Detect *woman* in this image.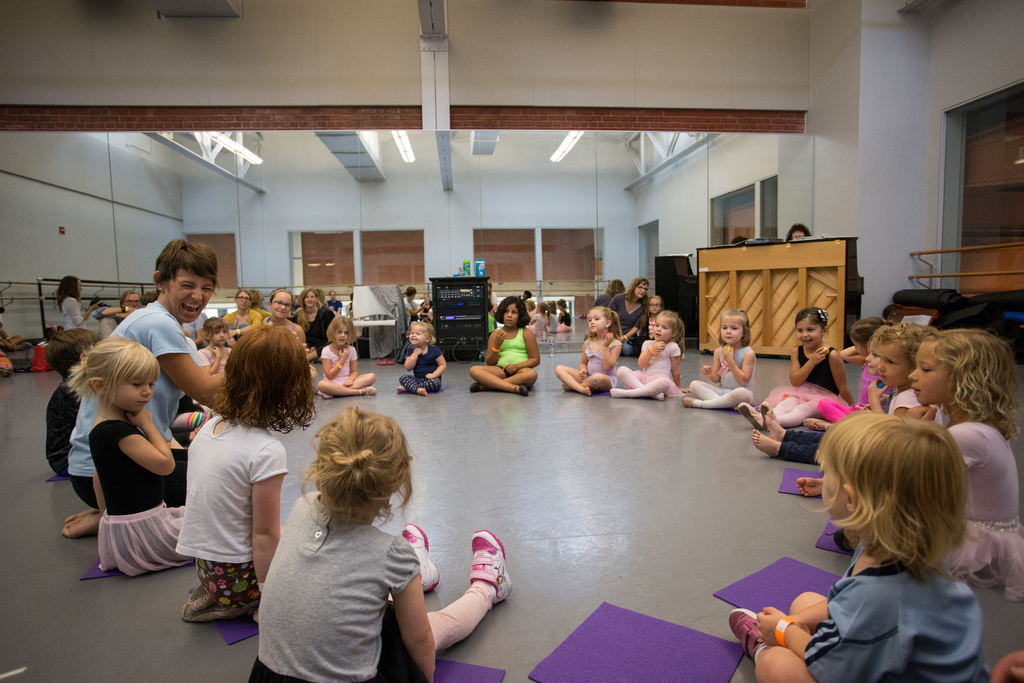
Detection: [left=53, top=277, right=97, bottom=343].
